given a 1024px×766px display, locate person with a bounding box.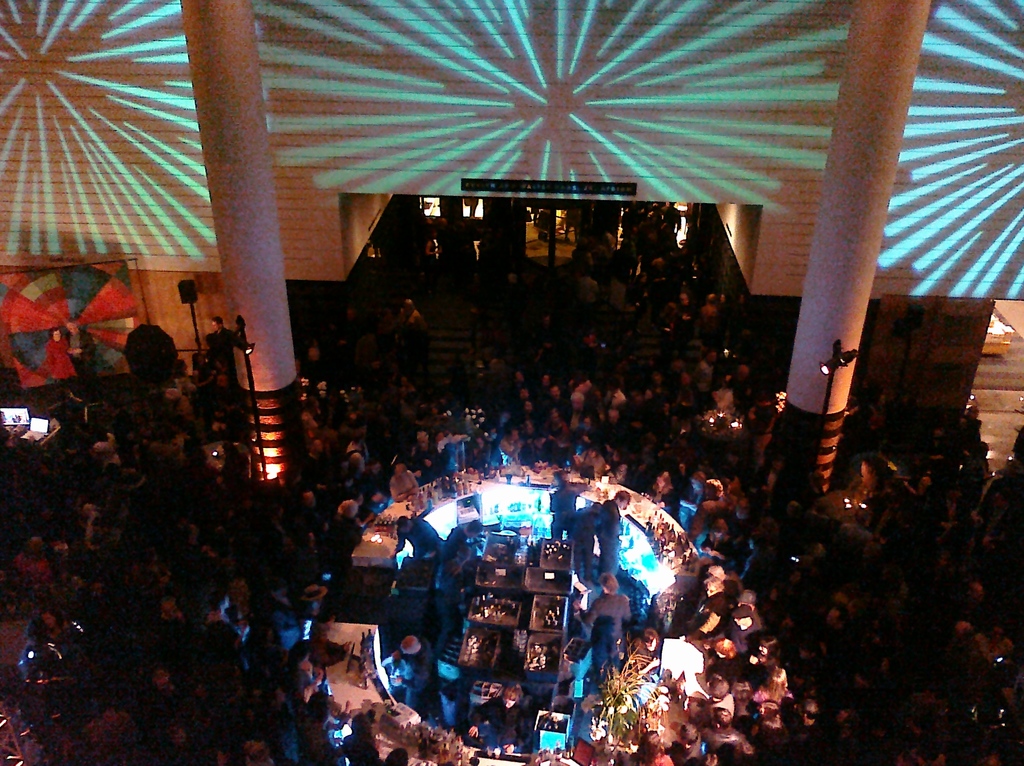
Located: [300,491,324,538].
